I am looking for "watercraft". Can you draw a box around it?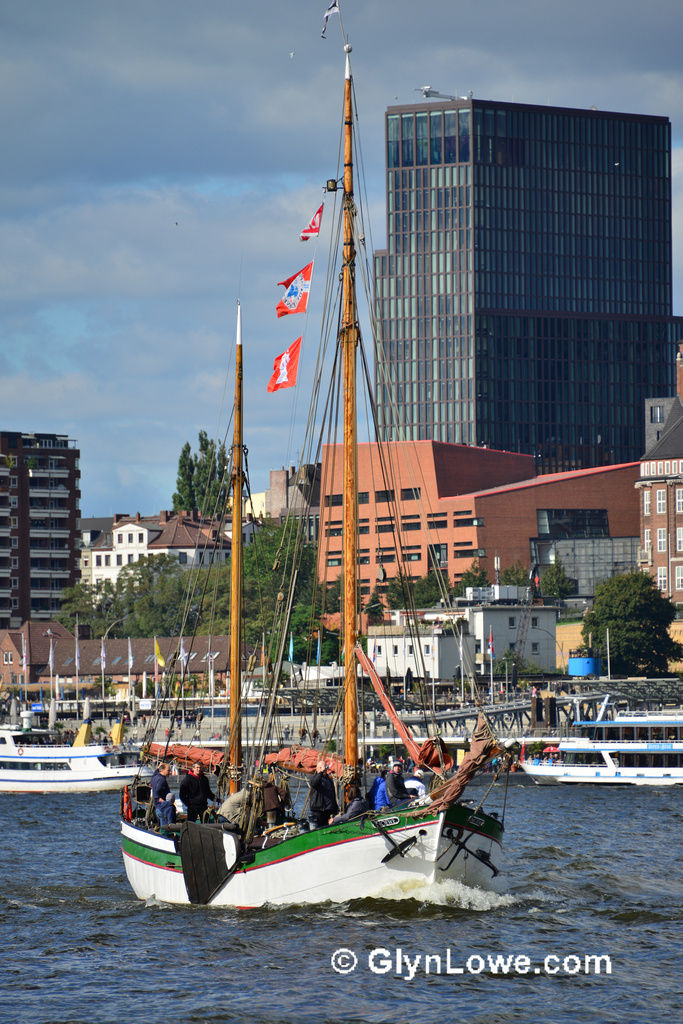
Sure, the bounding box is x1=121 y1=90 x2=535 y2=871.
